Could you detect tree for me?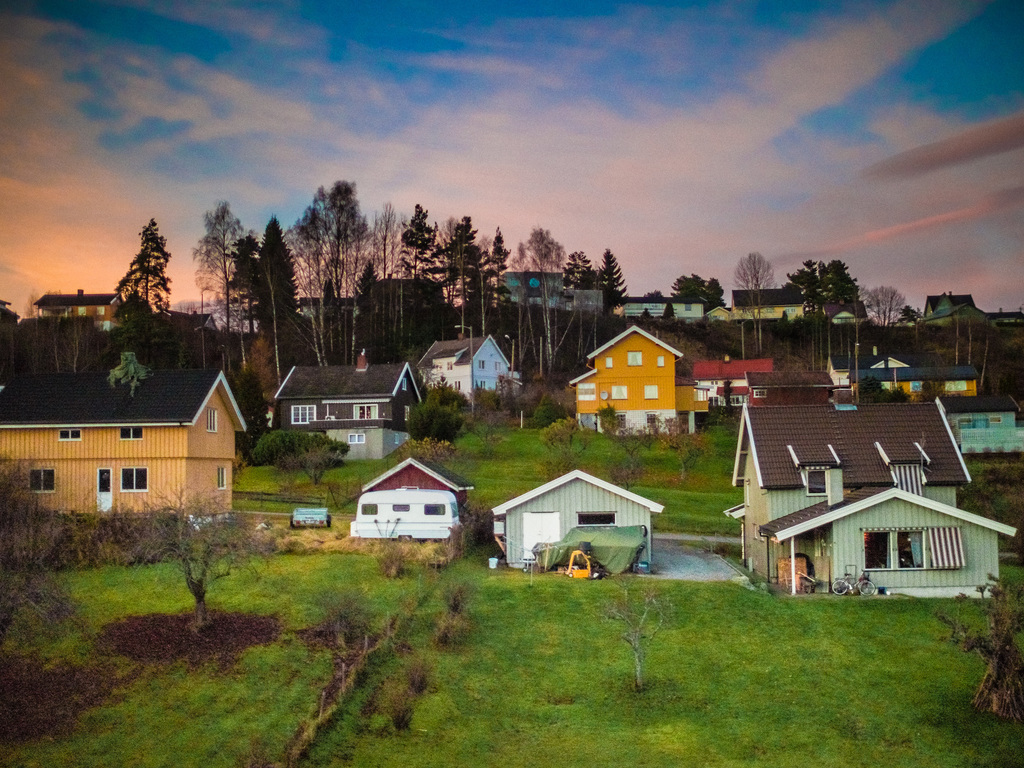
Detection result: [762, 352, 840, 406].
